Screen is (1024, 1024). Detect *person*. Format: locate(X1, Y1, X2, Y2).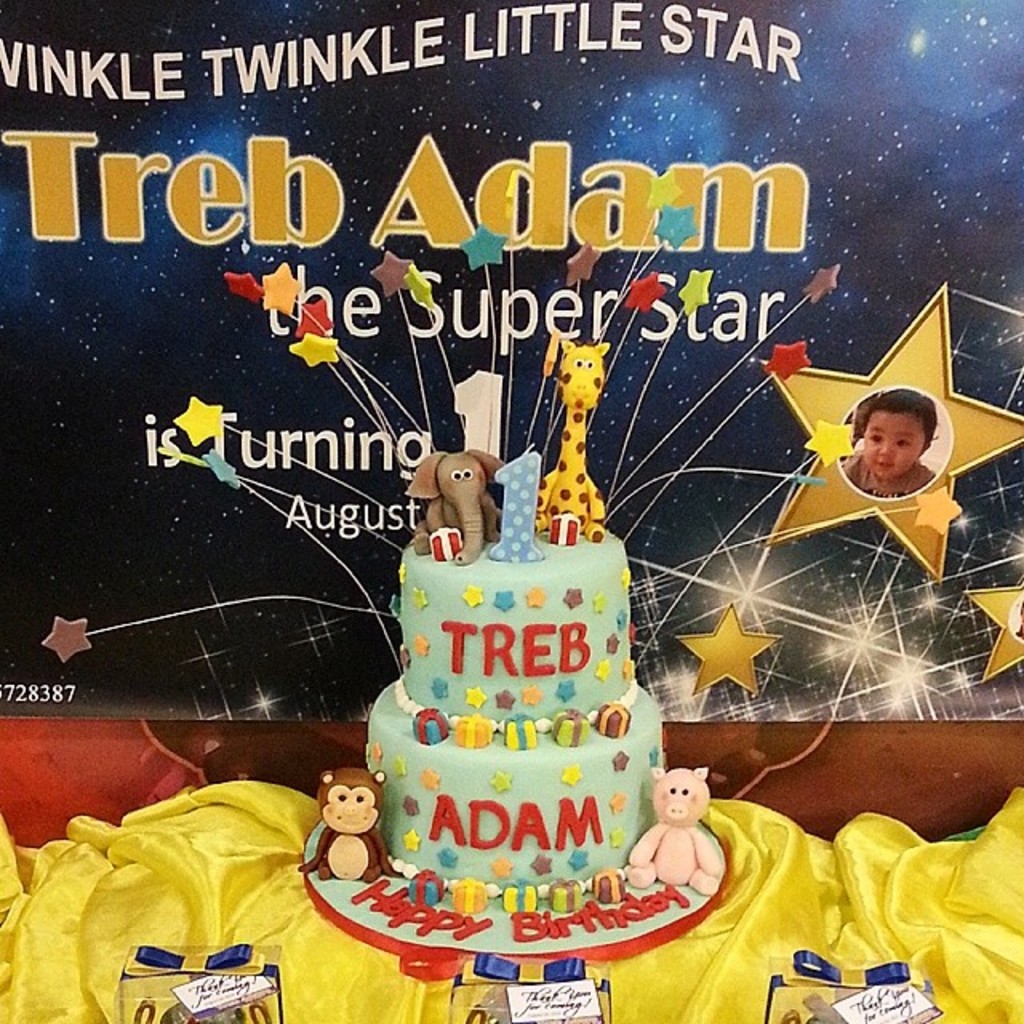
locate(829, 379, 947, 502).
